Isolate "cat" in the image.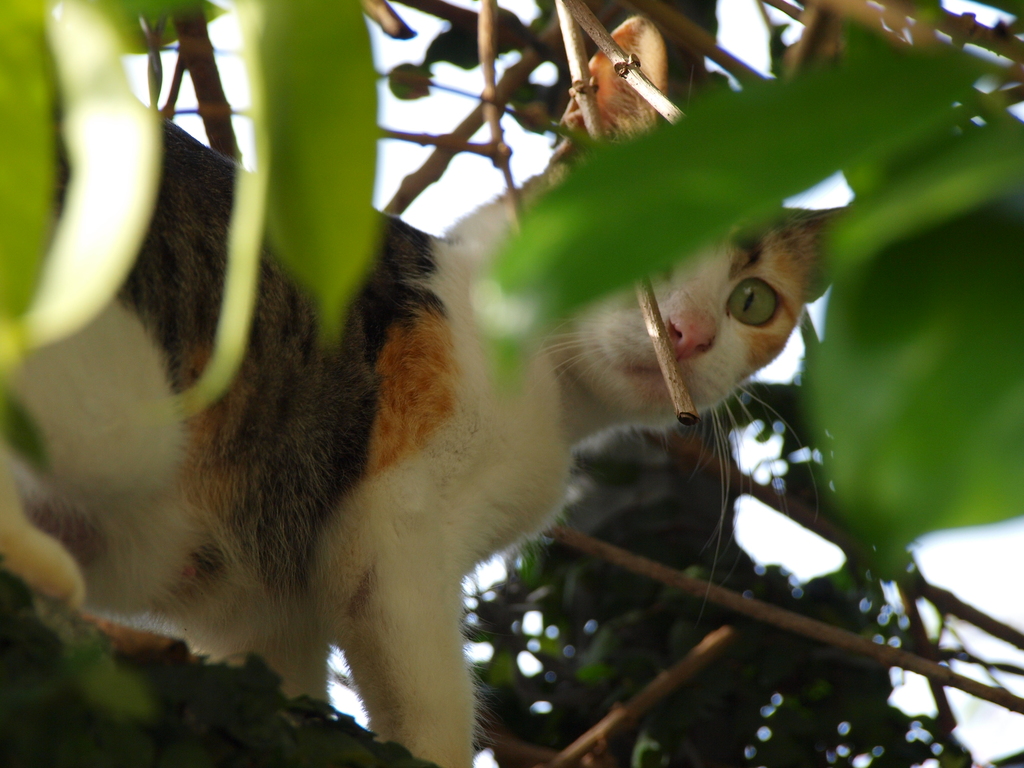
Isolated region: (0, 6, 866, 764).
